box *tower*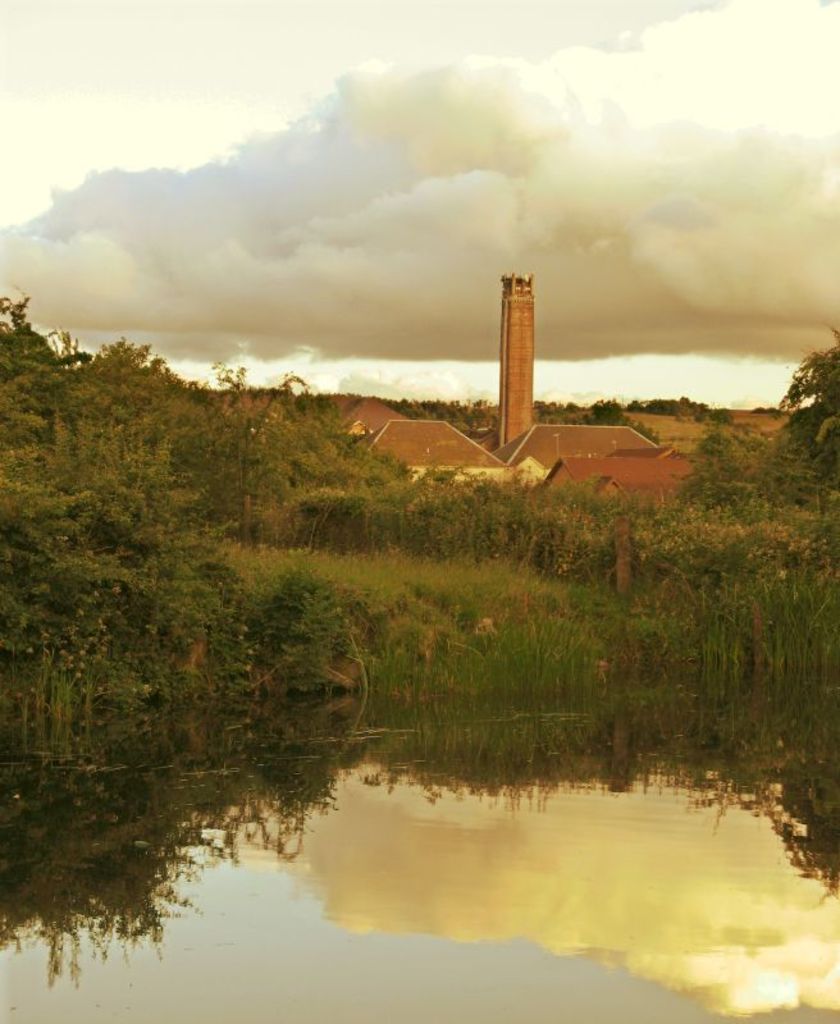
bbox(483, 243, 553, 494)
